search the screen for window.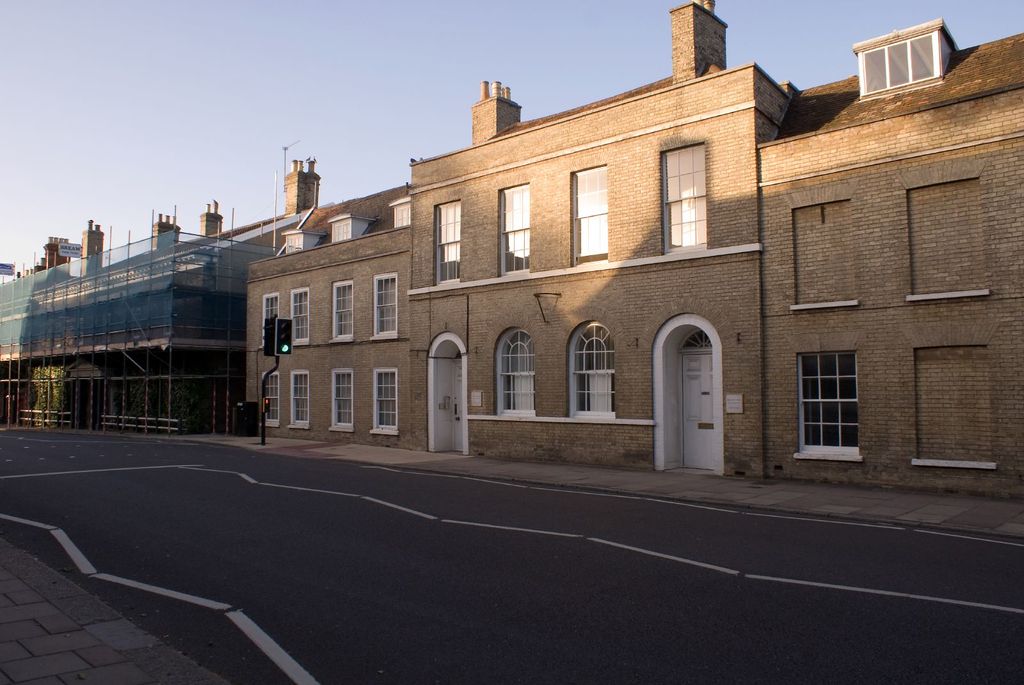
Found at [left=262, top=368, right=279, bottom=423].
